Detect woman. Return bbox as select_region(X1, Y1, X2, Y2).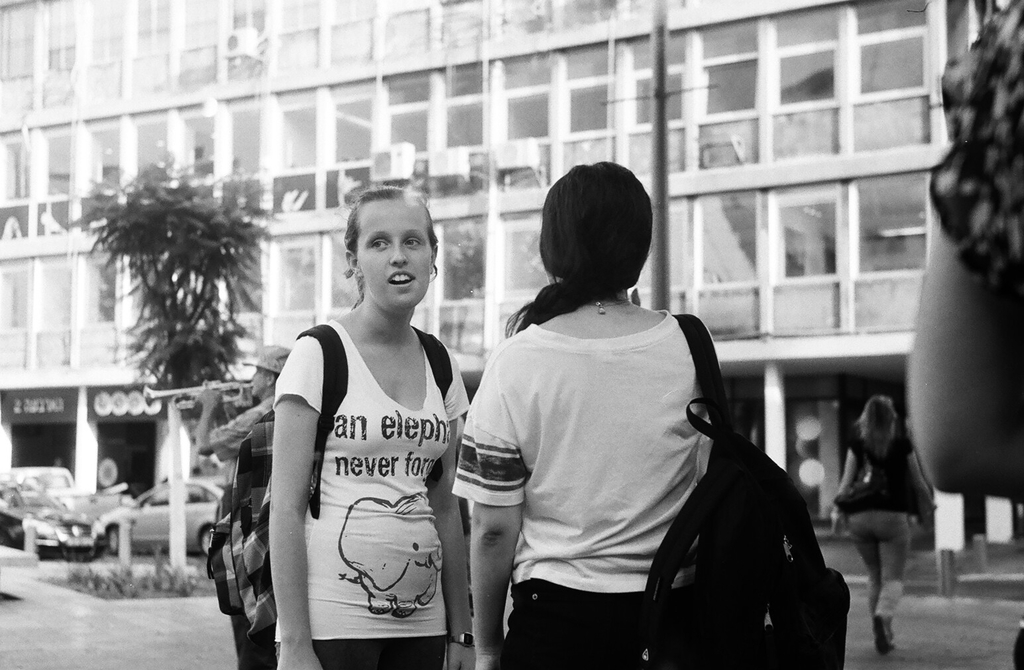
select_region(238, 188, 478, 665).
